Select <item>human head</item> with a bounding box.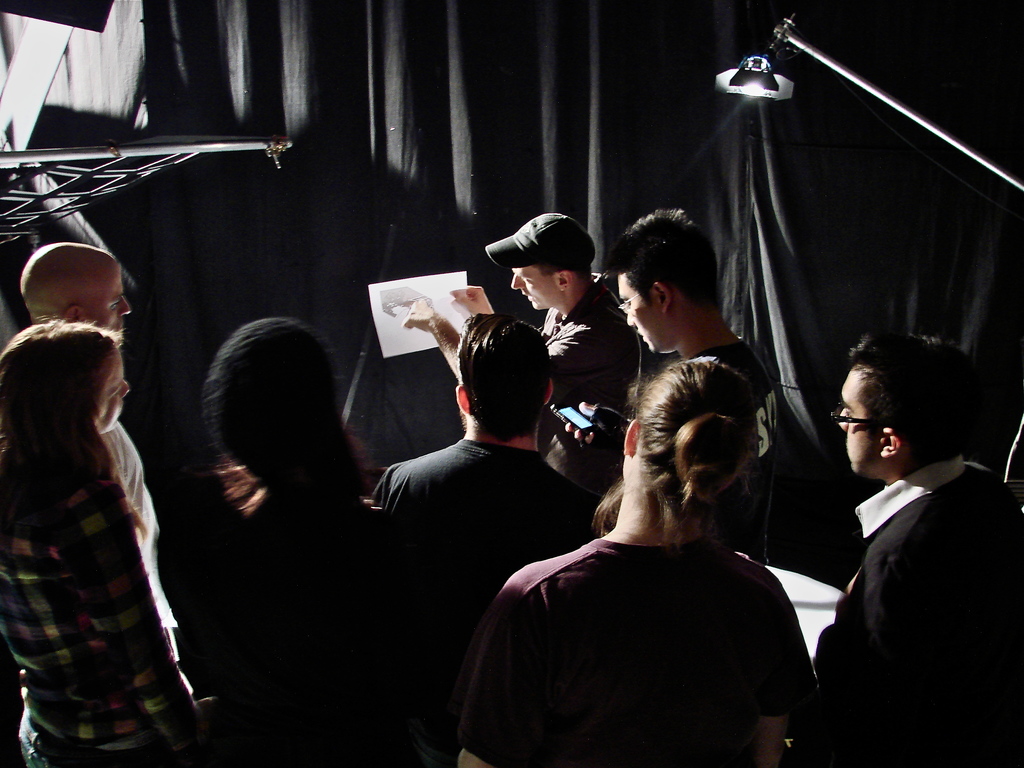
0, 314, 131, 435.
